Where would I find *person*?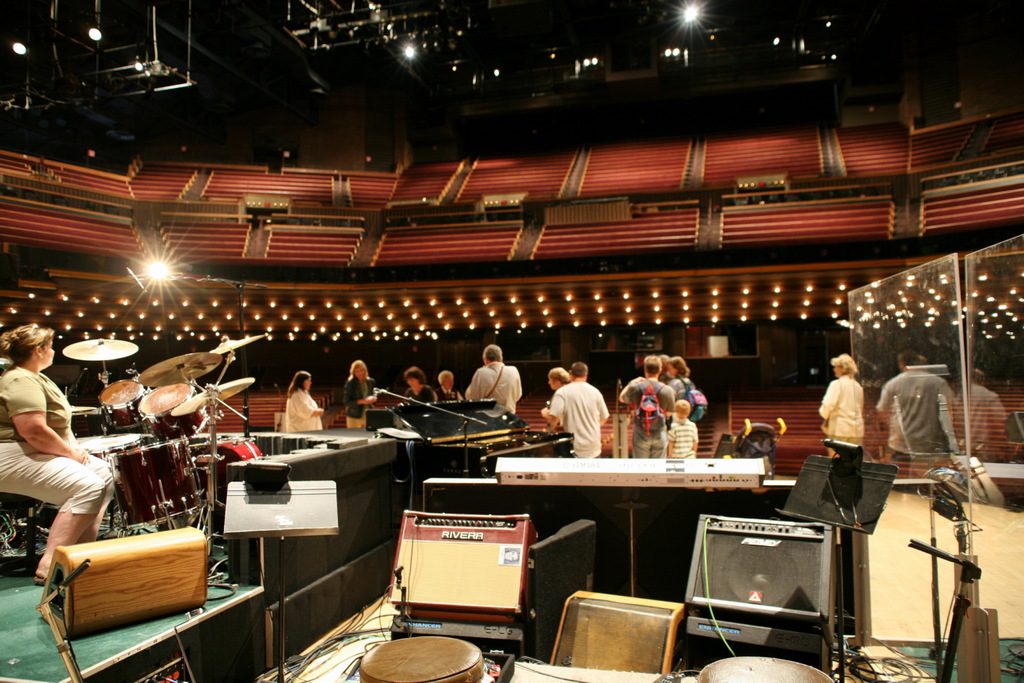
At box=[340, 358, 380, 431].
